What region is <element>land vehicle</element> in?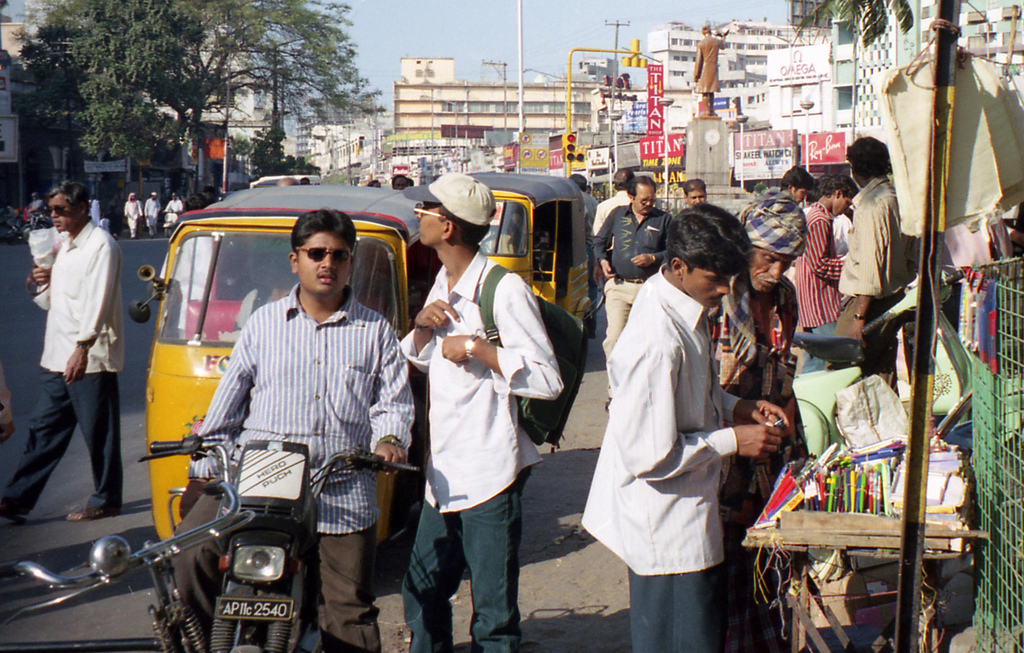
region(404, 165, 595, 336).
